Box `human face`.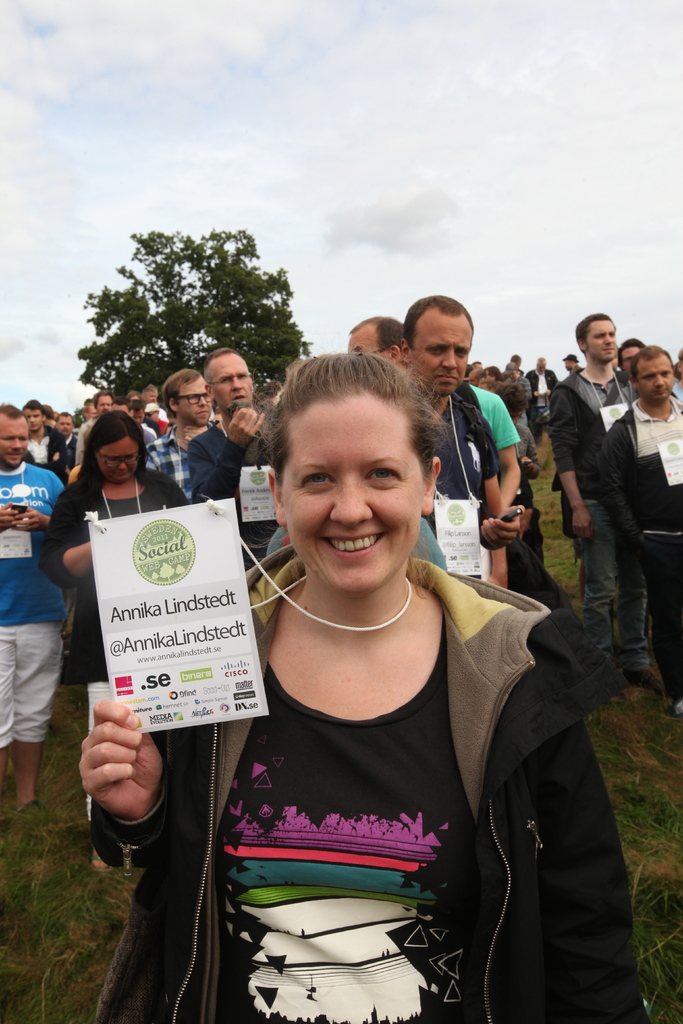
111 406 128 412.
